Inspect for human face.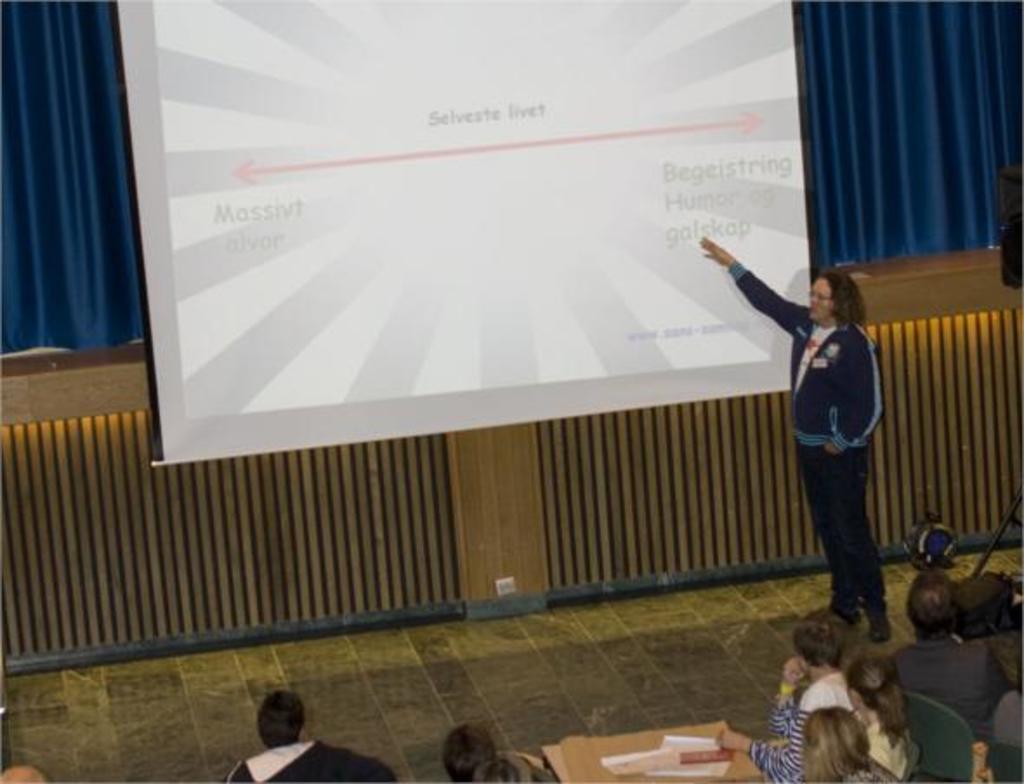
Inspection: (807, 279, 833, 324).
